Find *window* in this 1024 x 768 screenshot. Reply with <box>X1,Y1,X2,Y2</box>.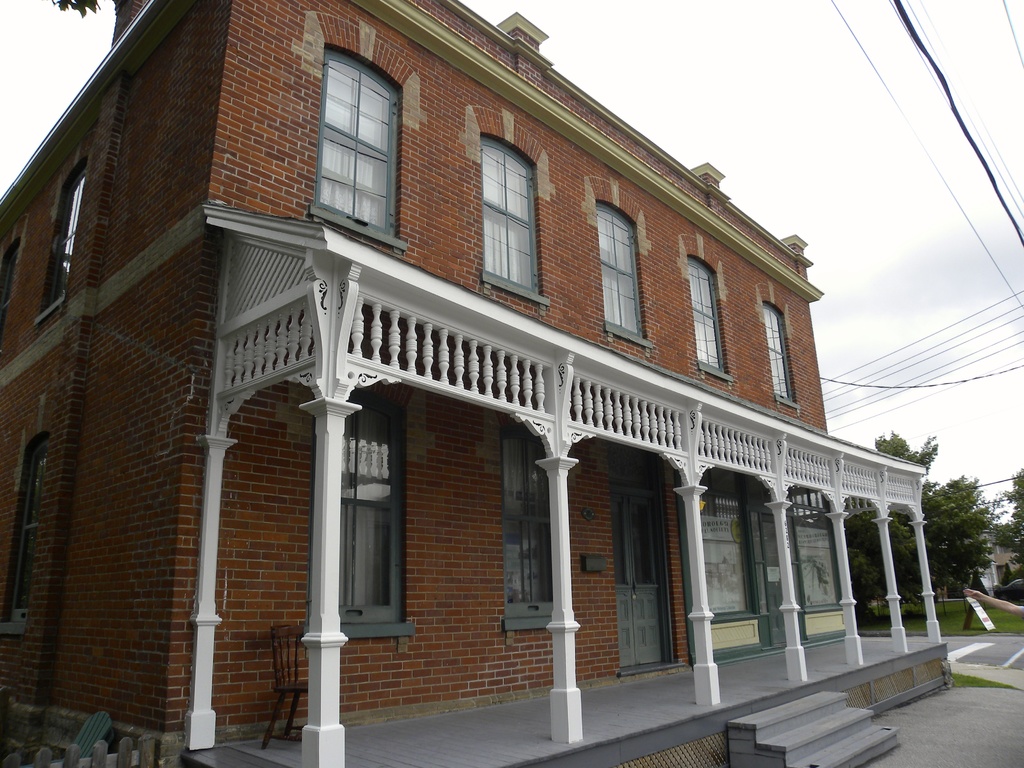
<box>764,305,795,400</box>.
